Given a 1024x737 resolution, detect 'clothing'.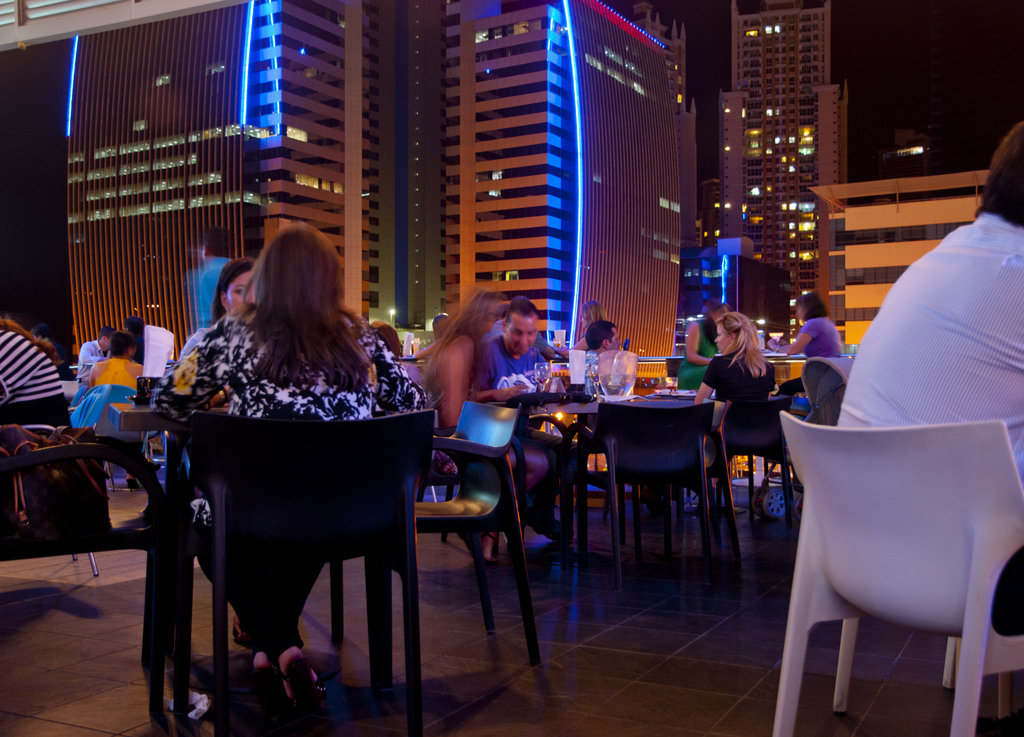
x1=675 y1=316 x2=722 y2=389.
